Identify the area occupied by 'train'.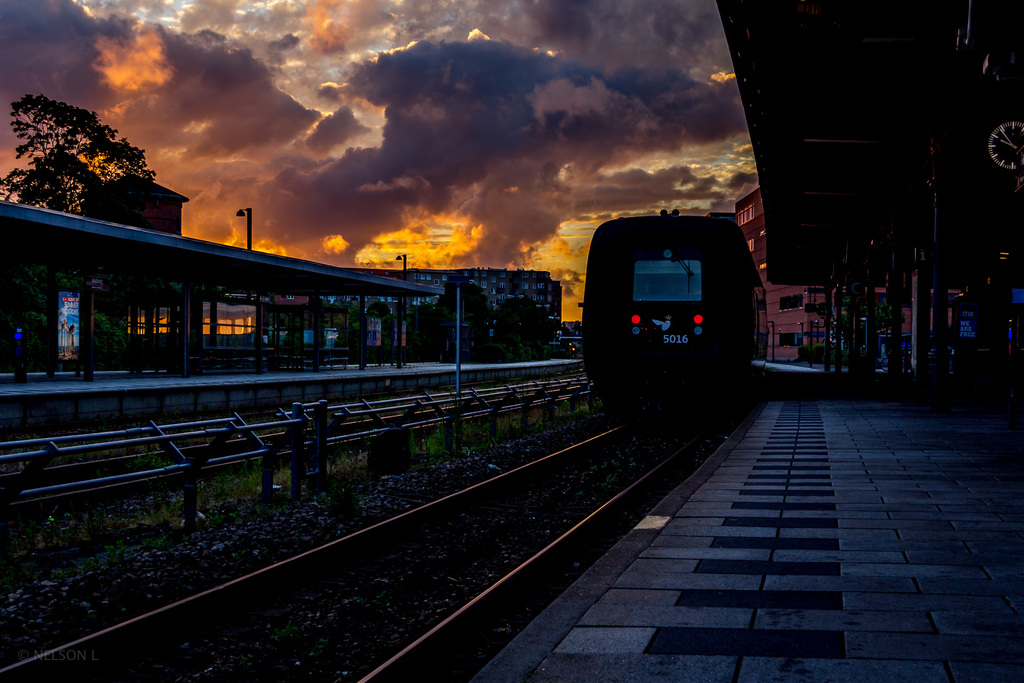
Area: region(582, 210, 761, 446).
